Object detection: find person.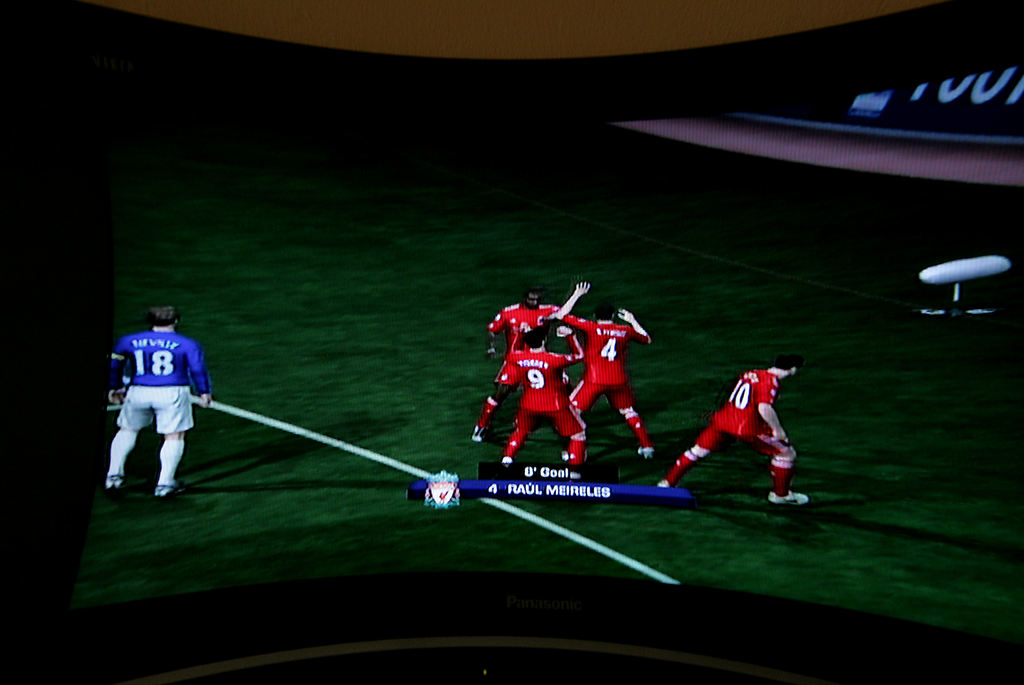
650 356 814 506.
